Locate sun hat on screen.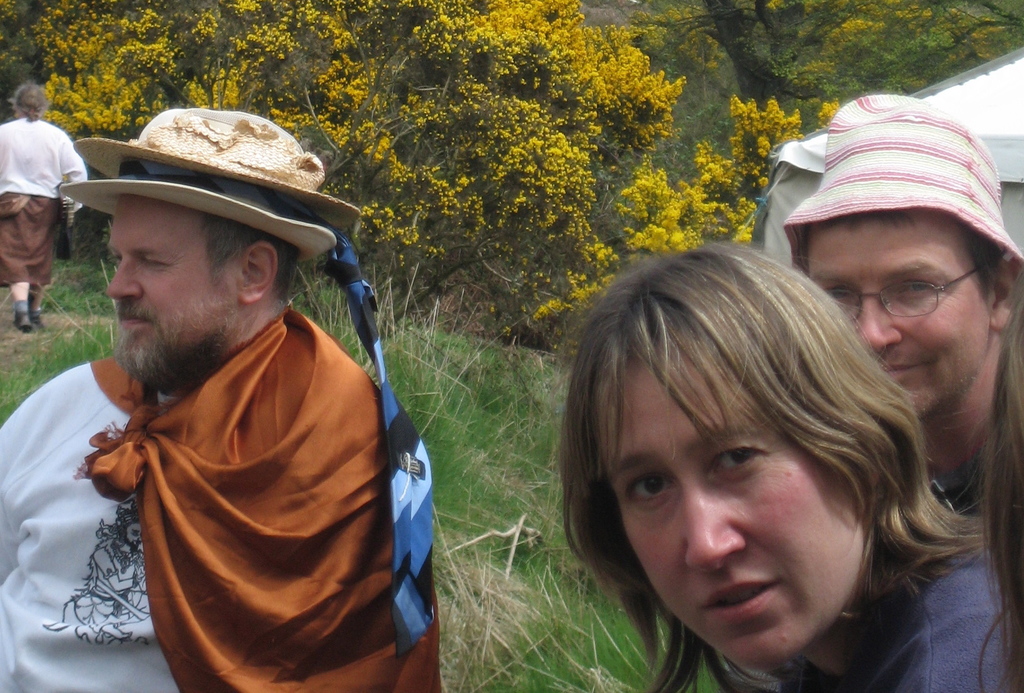
On screen at 53, 108, 369, 272.
